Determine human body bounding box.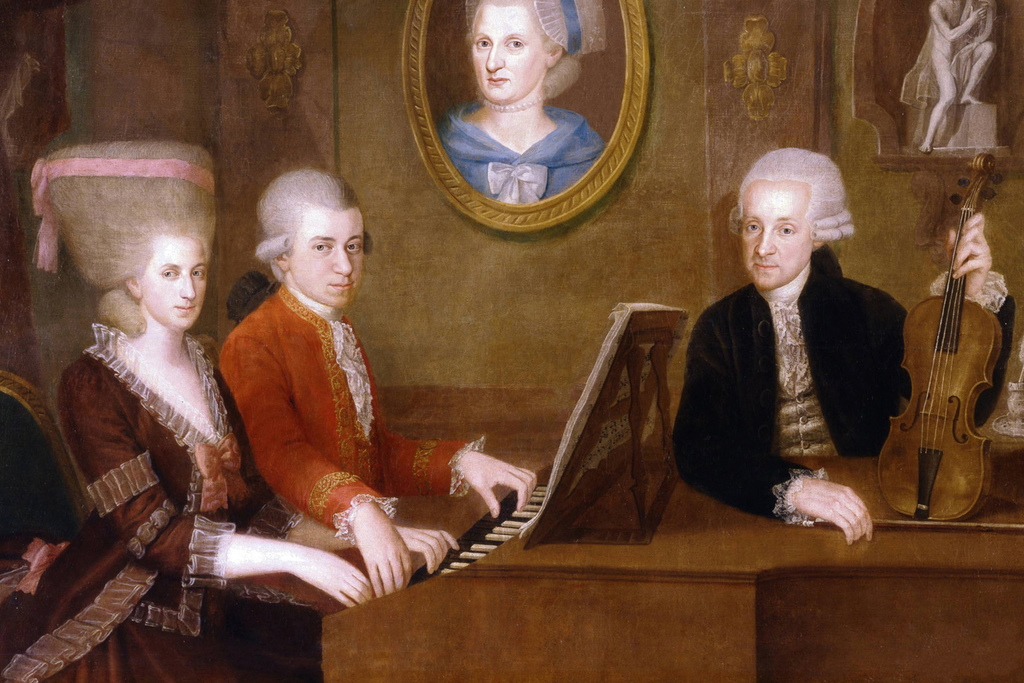
Determined: pyautogui.locateOnScreen(27, 132, 462, 608).
